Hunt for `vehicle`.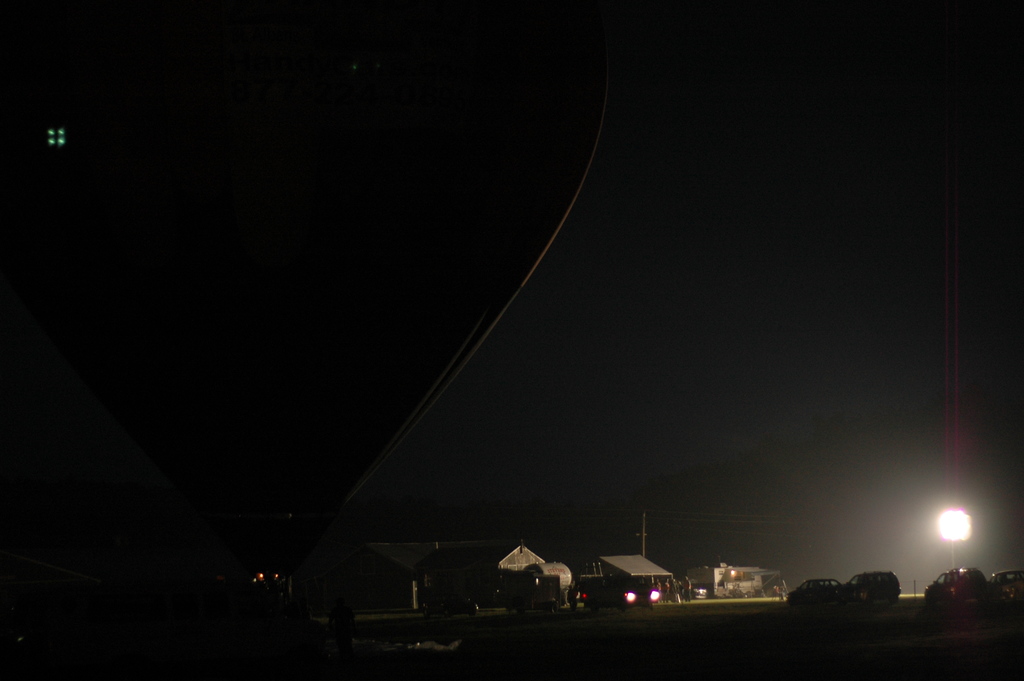
Hunted down at region(844, 571, 899, 602).
